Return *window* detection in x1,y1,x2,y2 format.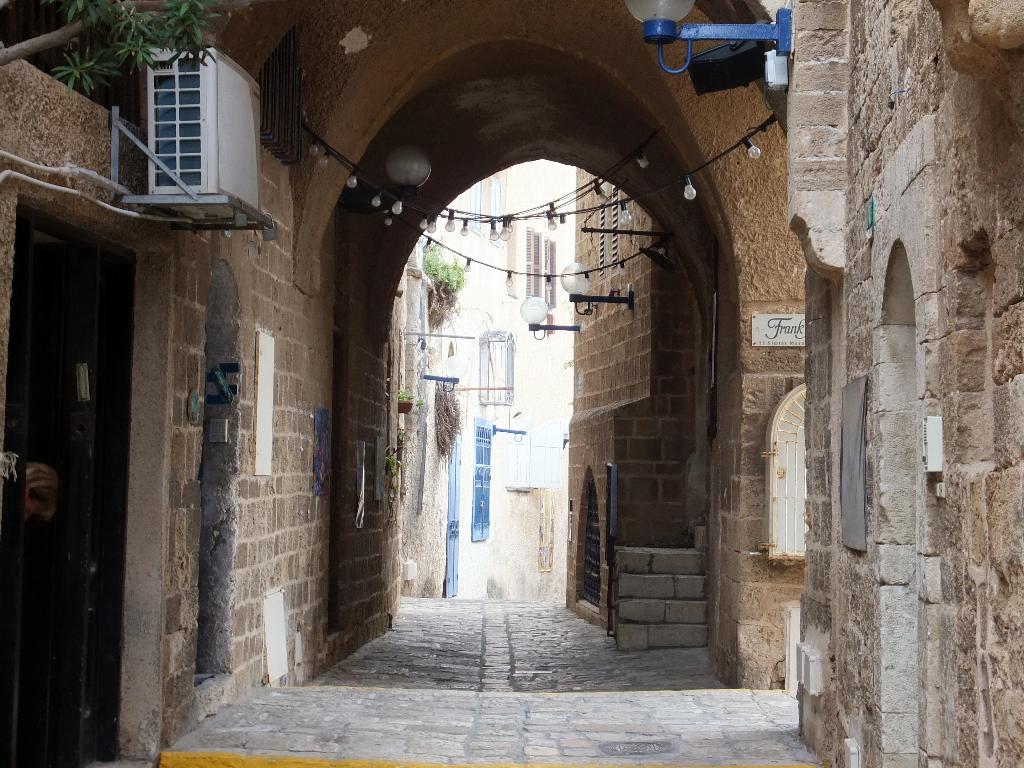
564,462,609,621.
